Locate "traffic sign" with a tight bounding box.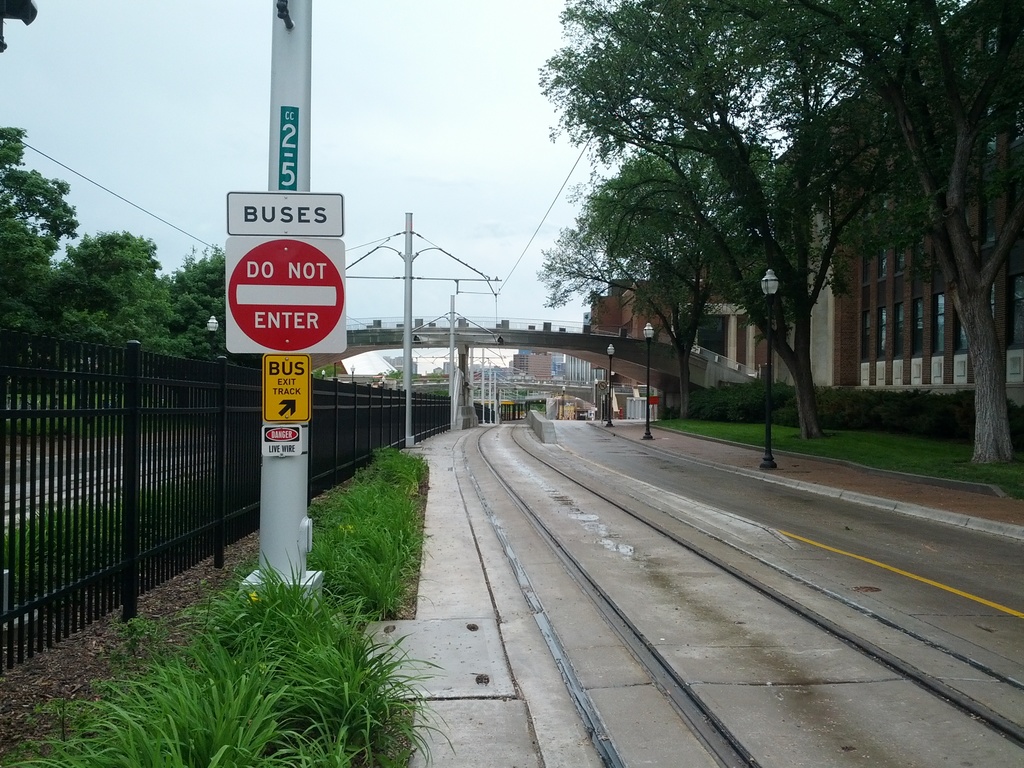
[260, 357, 312, 424].
